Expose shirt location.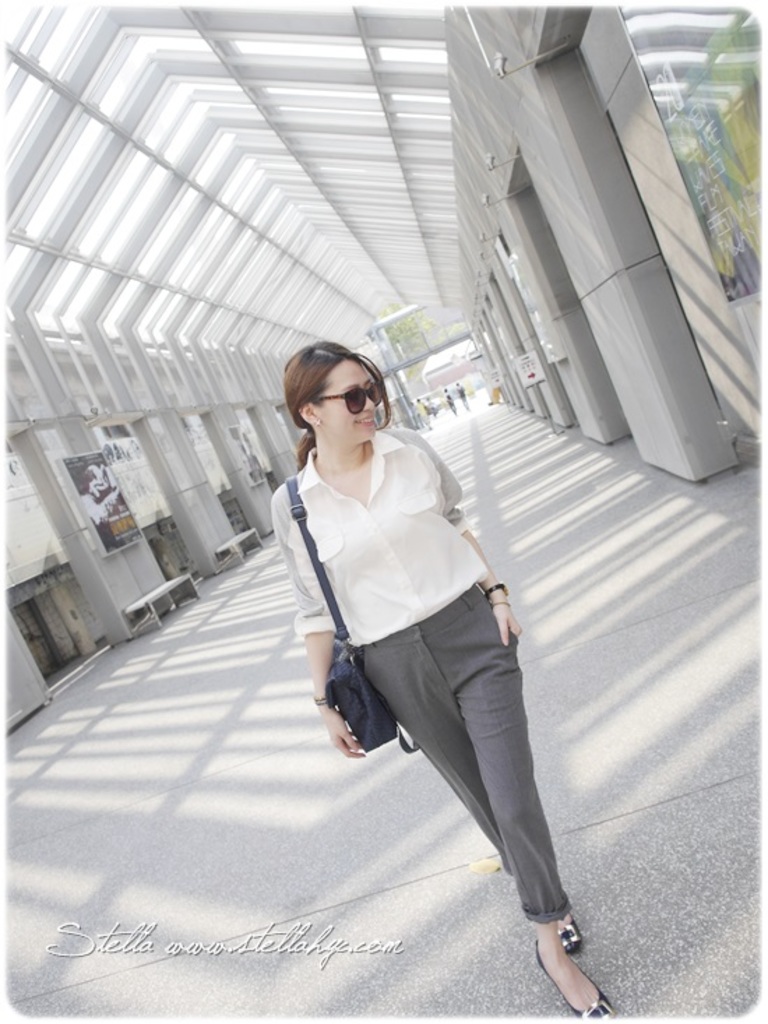
Exposed at Rect(268, 425, 492, 647).
